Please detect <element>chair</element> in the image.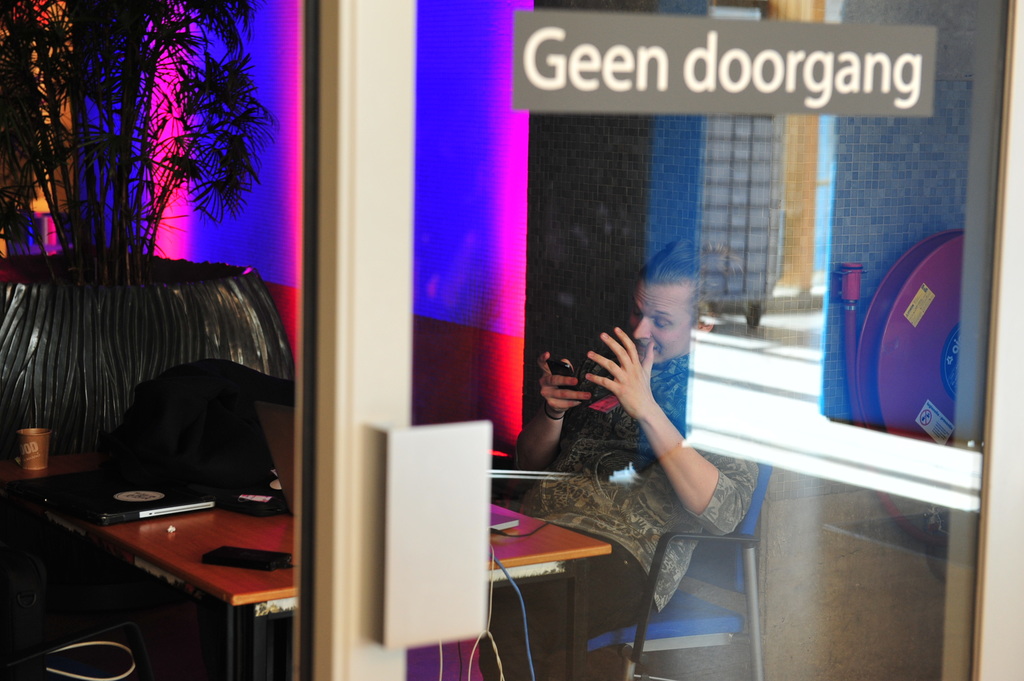
left=583, top=461, right=778, bottom=680.
